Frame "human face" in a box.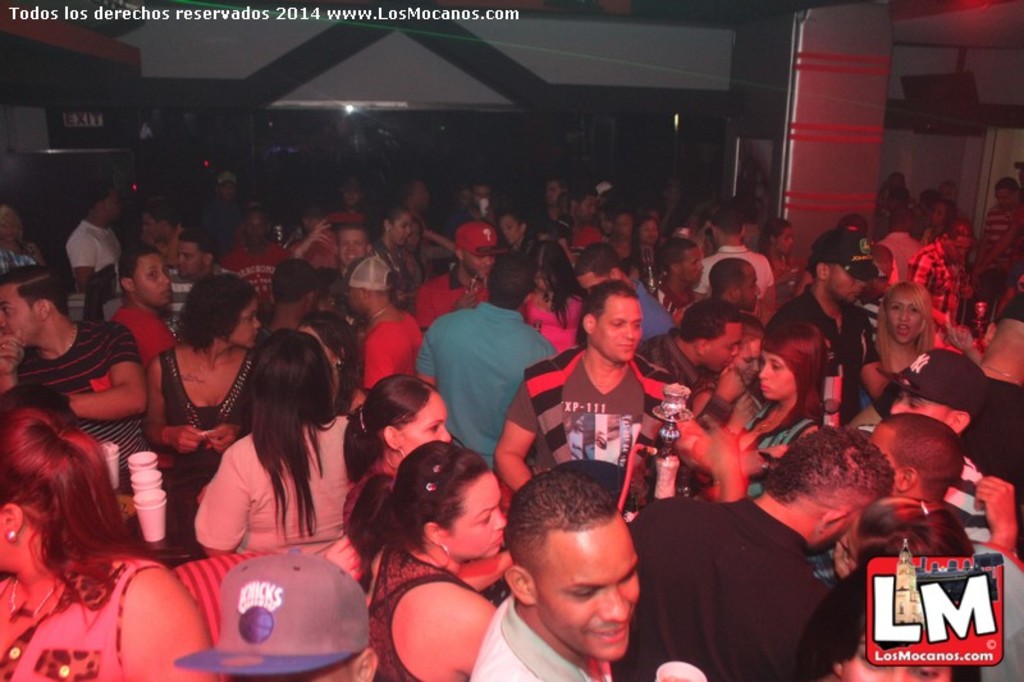
bbox=[332, 228, 366, 264].
